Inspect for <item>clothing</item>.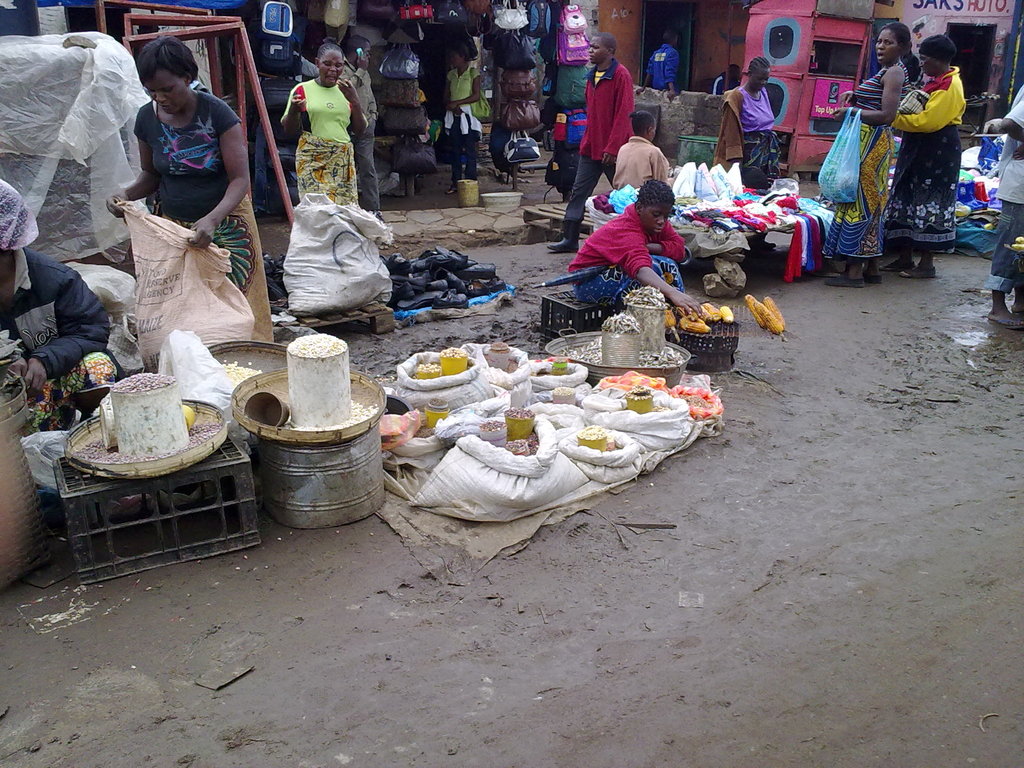
Inspection: <bbox>719, 92, 770, 128</bbox>.
